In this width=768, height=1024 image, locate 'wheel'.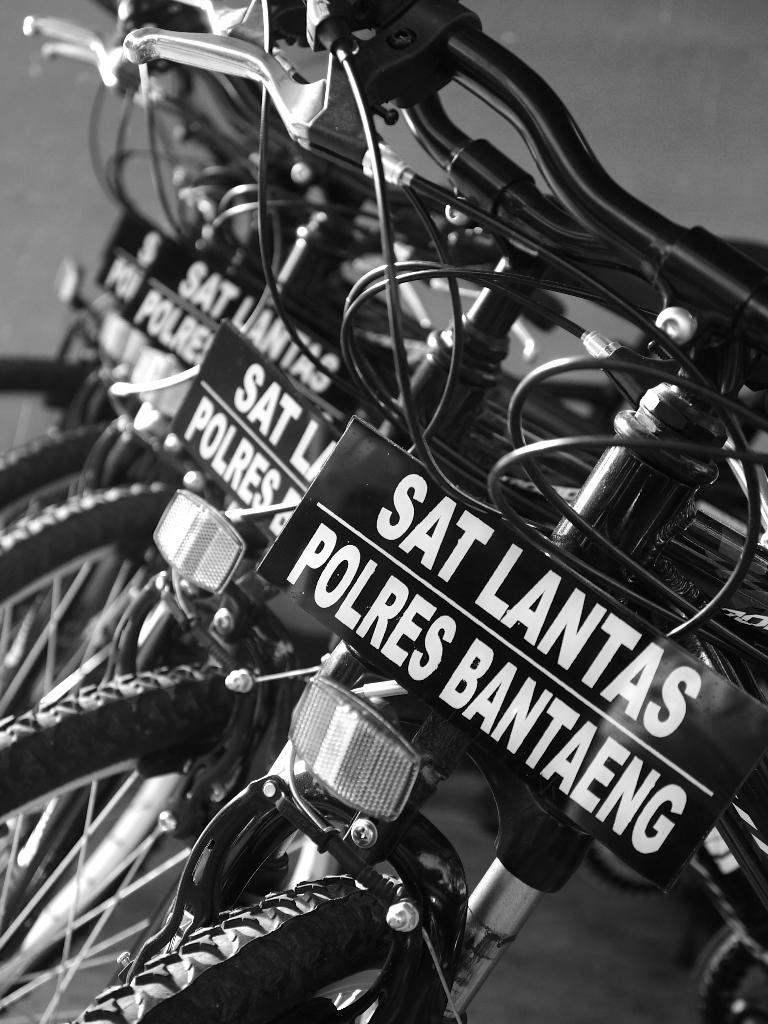
Bounding box: {"left": 0, "top": 358, "right": 122, "bottom": 687}.
